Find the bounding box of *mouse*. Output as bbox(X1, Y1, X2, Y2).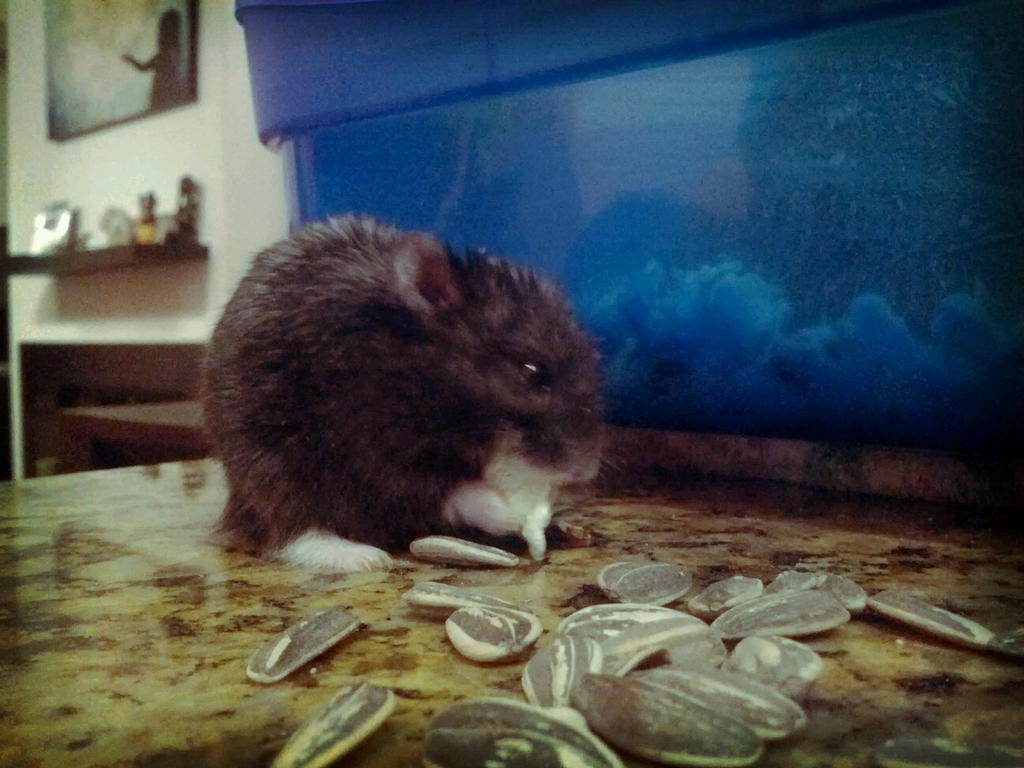
bbox(179, 213, 619, 578).
